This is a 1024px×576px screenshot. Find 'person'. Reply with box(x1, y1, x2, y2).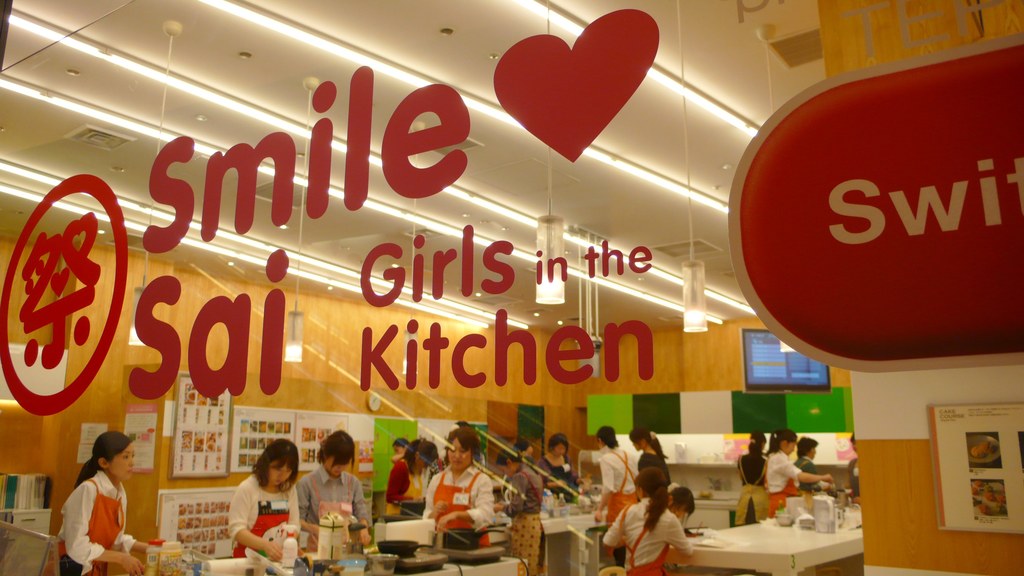
box(51, 427, 133, 565).
